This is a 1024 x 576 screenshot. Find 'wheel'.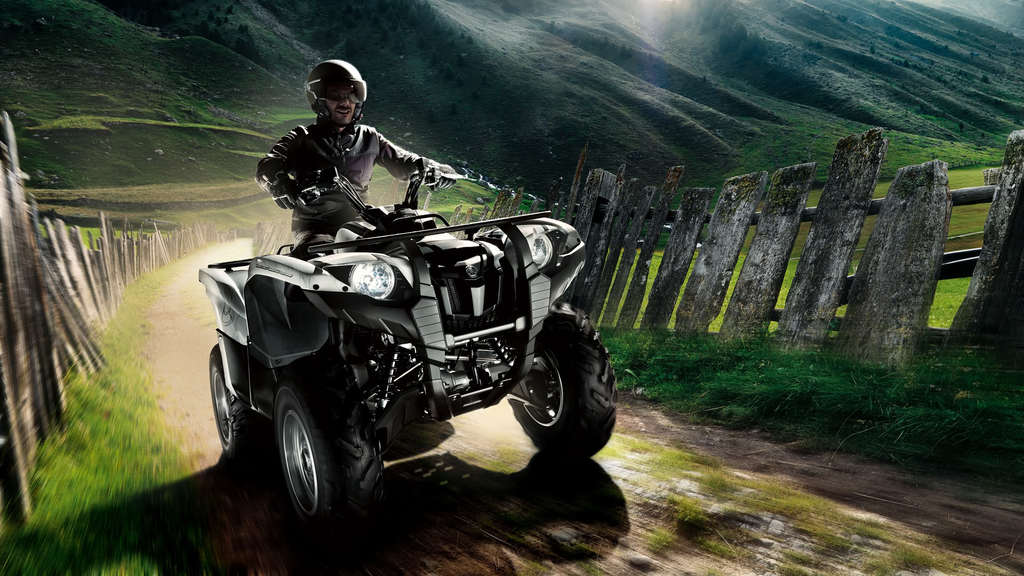
Bounding box: region(504, 307, 620, 457).
